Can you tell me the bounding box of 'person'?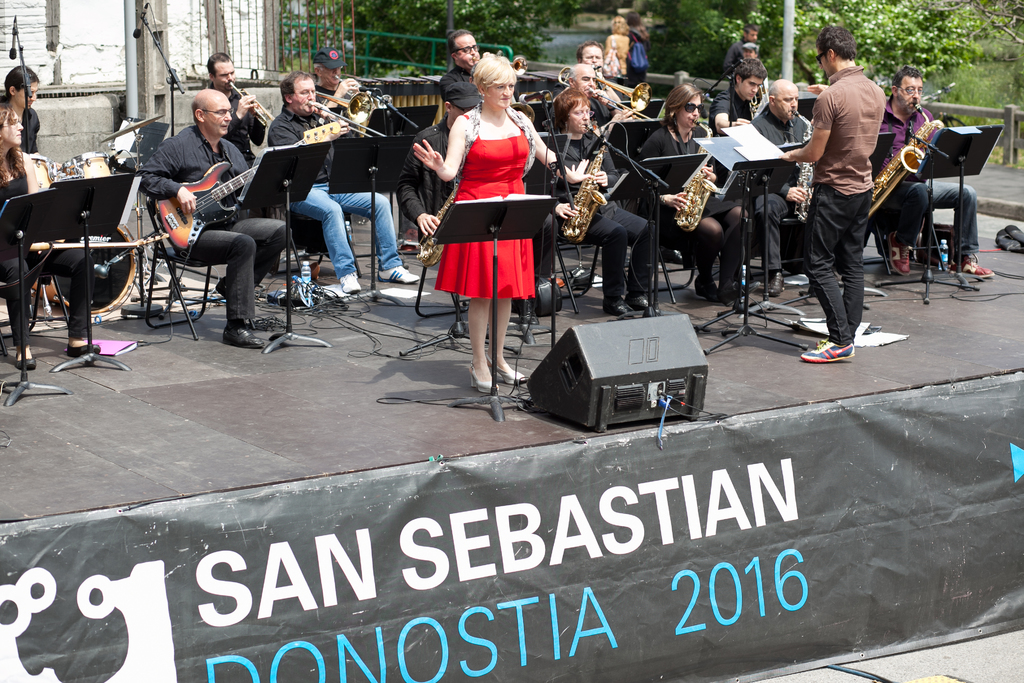
region(138, 86, 291, 349).
